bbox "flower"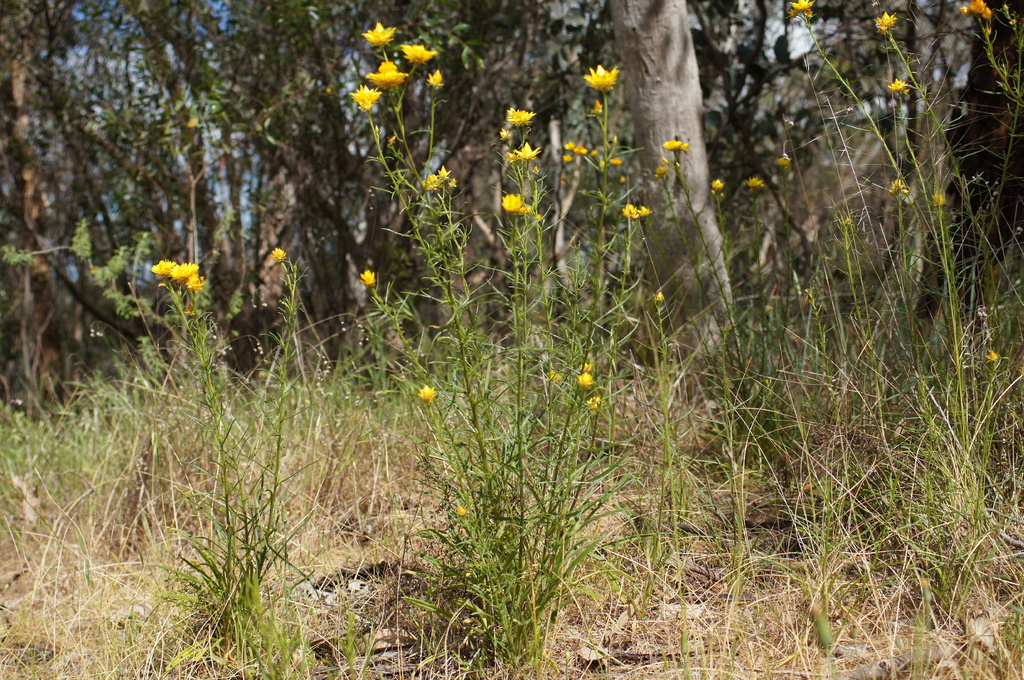
box=[876, 15, 895, 33]
